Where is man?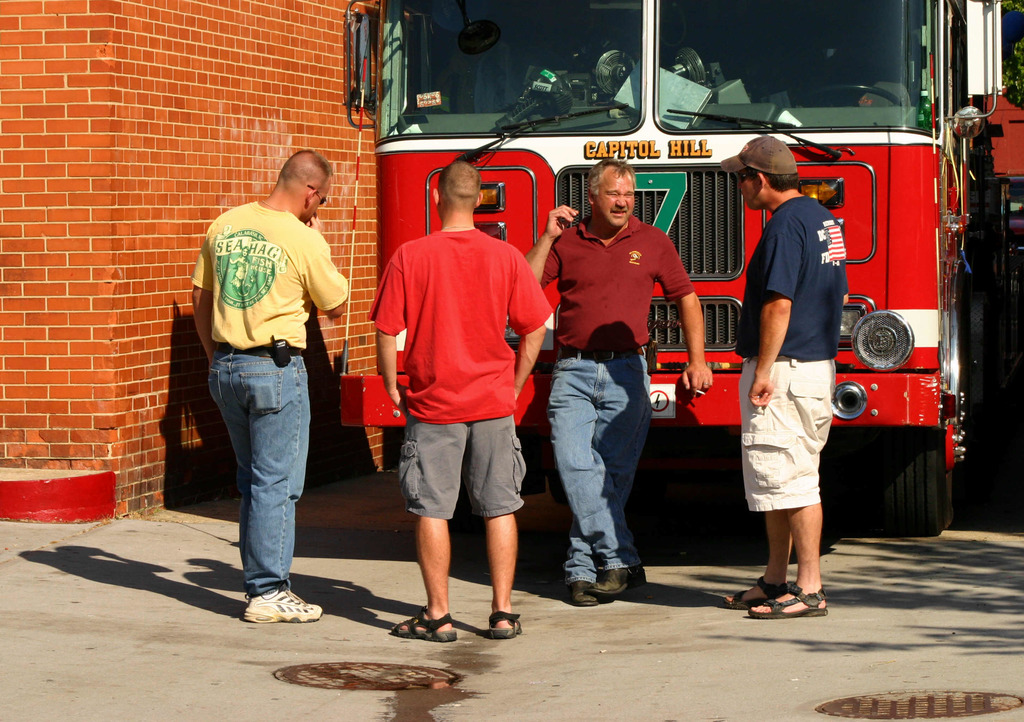
locate(725, 138, 855, 617).
